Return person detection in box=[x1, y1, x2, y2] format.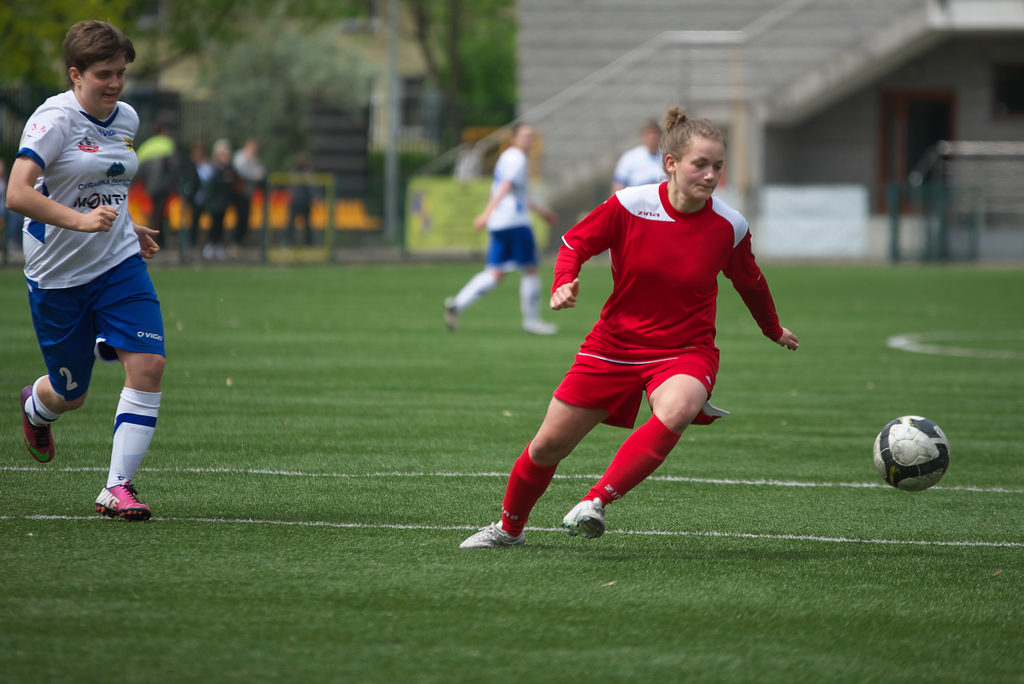
box=[5, 42, 169, 542].
